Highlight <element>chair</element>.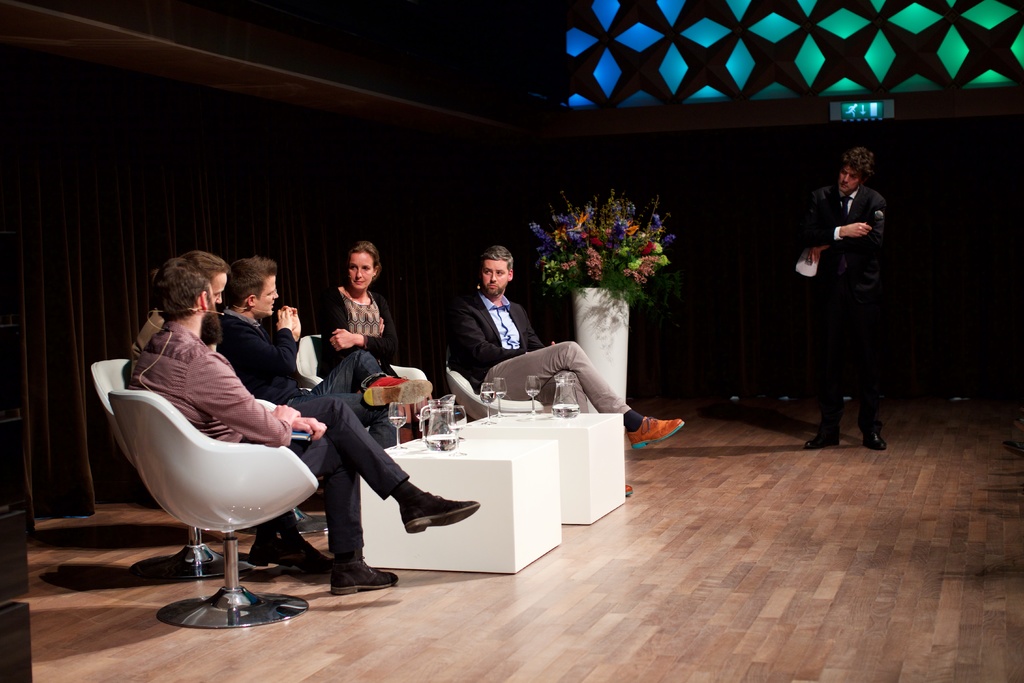
Highlighted region: select_region(89, 358, 275, 584).
